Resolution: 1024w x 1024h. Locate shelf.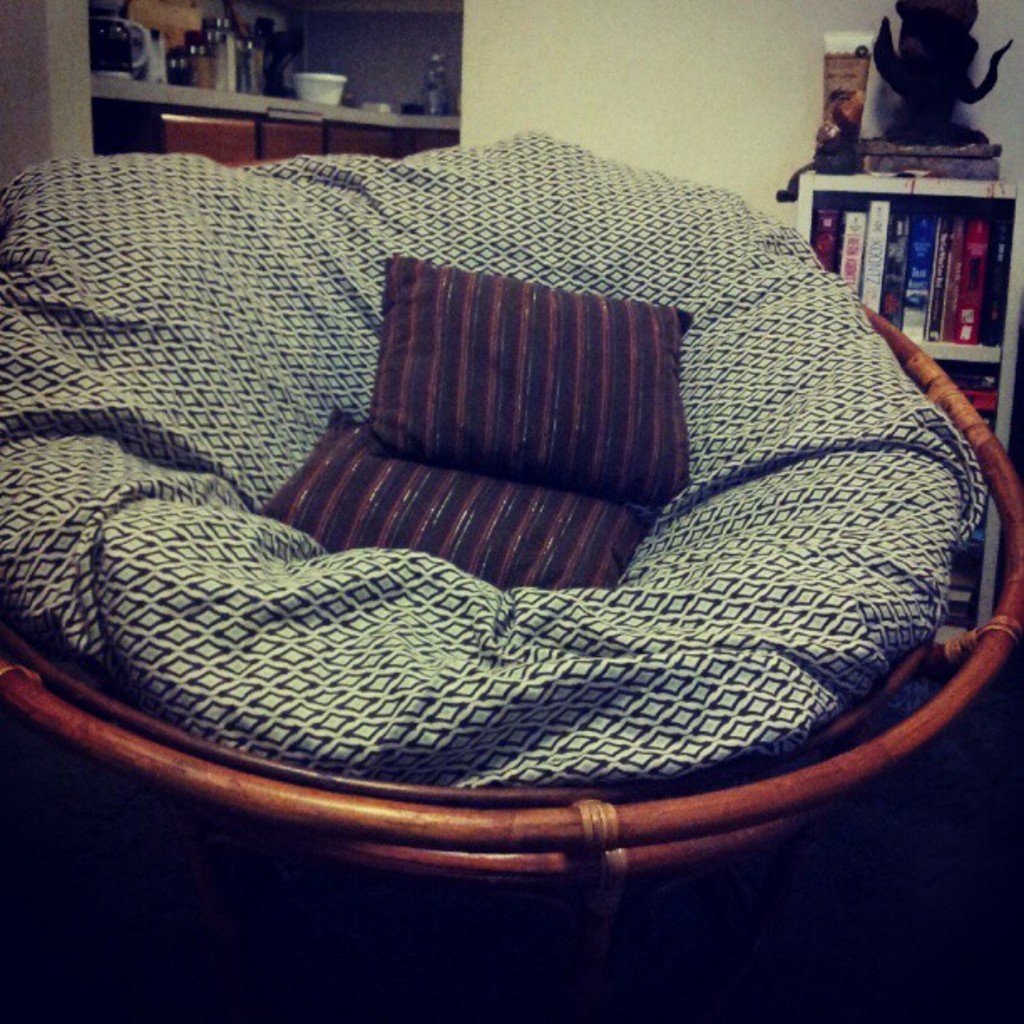
{"x1": 65, "y1": 0, "x2": 463, "y2": 152}.
